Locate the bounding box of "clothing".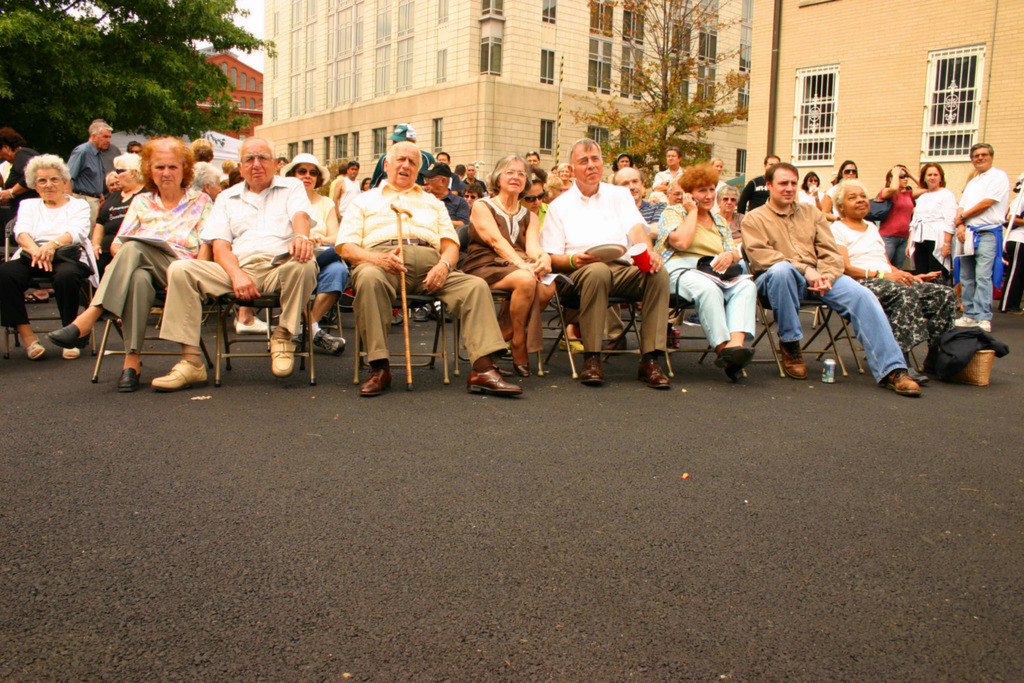
Bounding box: left=802, top=189, right=826, bottom=211.
